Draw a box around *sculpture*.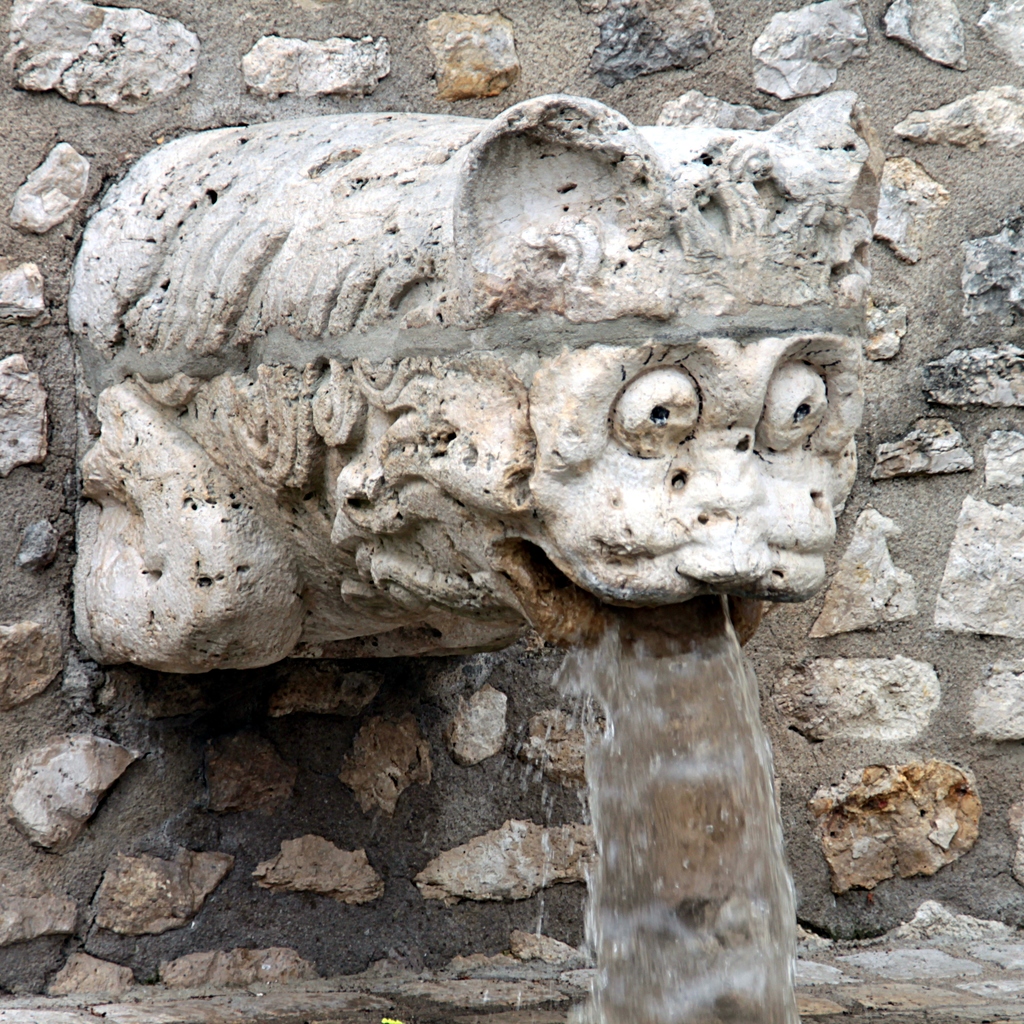
x1=60, y1=93, x2=893, y2=681.
